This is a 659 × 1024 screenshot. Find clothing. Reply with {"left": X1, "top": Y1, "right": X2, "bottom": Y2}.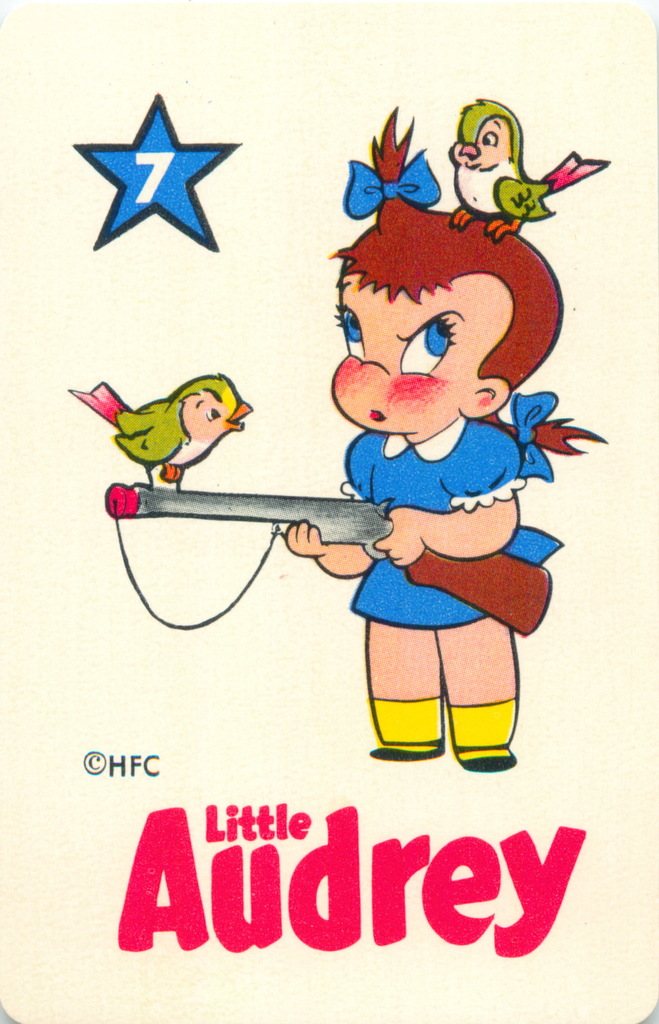
{"left": 351, "top": 431, "right": 562, "bottom": 635}.
